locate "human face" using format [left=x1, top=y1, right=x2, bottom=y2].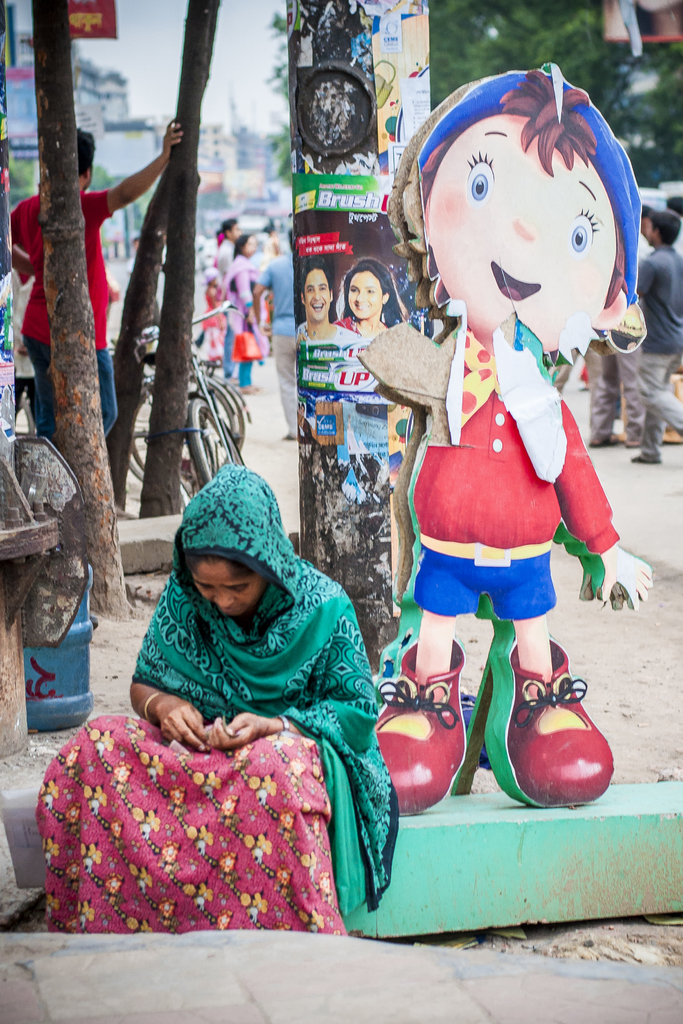
[left=302, top=269, right=329, bottom=320].
